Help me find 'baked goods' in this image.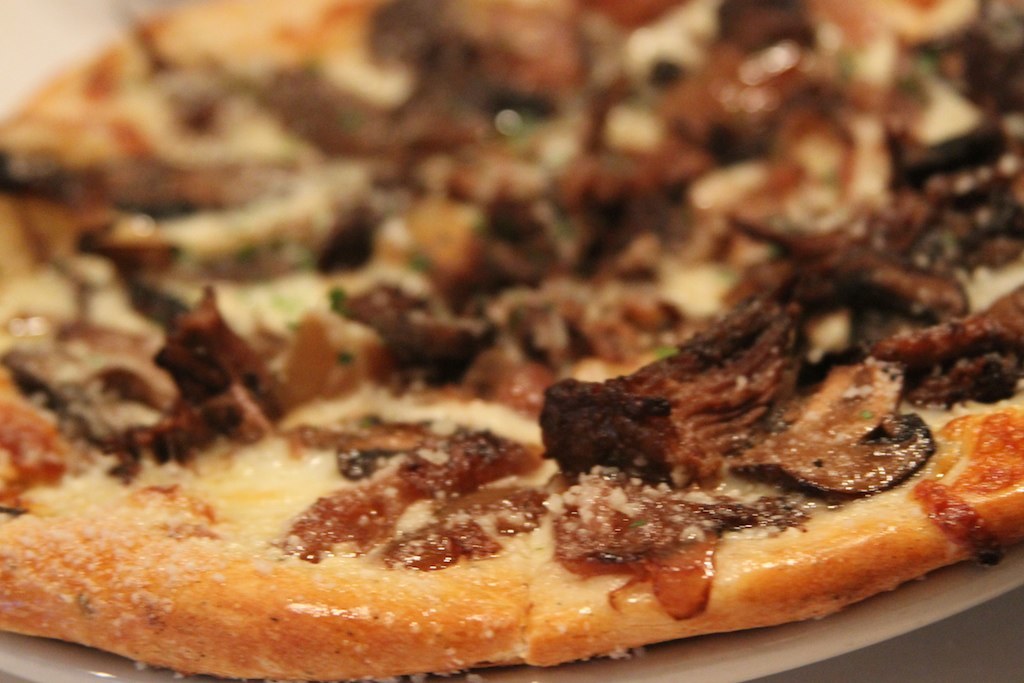
Found it: 0 0 1023 682.
